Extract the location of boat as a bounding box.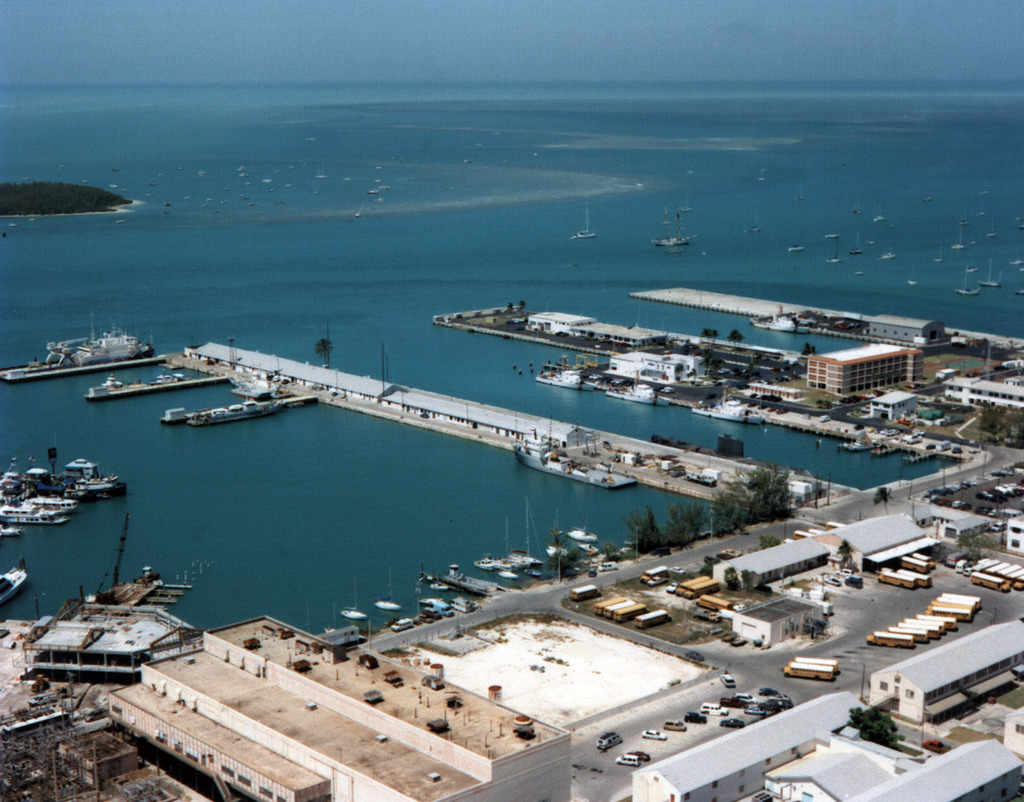
crop(760, 178, 765, 182).
